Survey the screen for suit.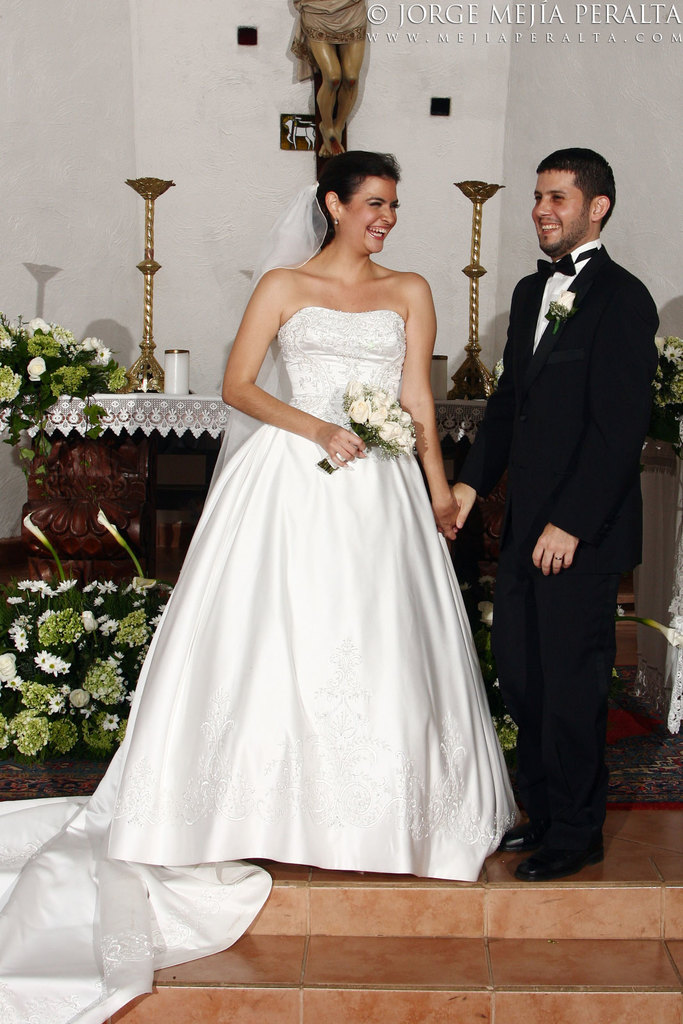
Survey found: locate(468, 119, 656, 891).
